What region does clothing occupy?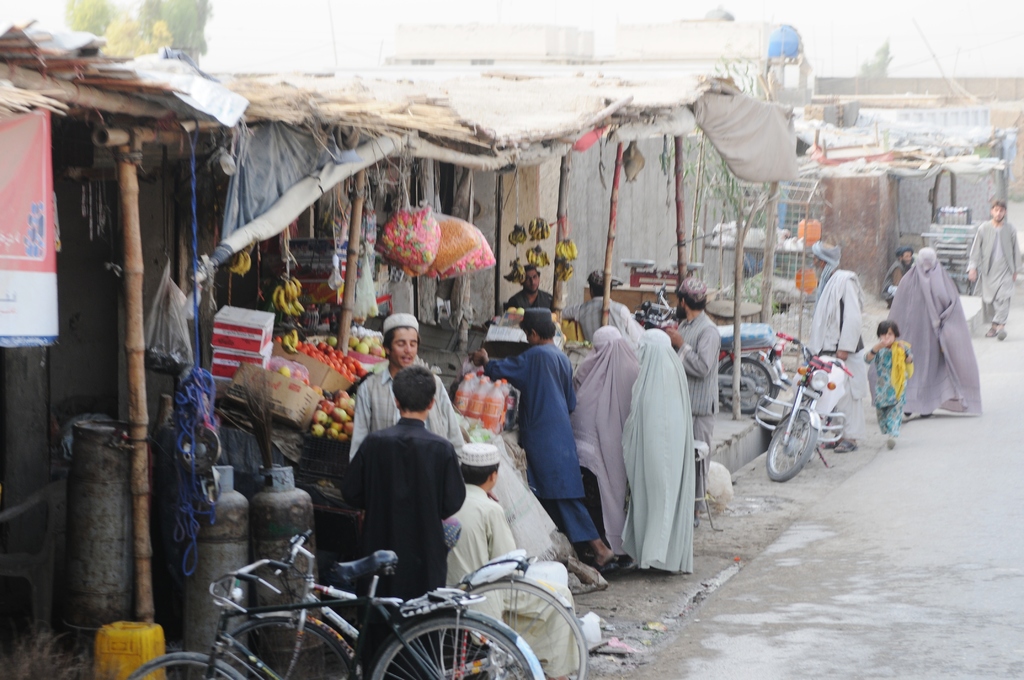
l=340, t=416, r=470, b=662.
